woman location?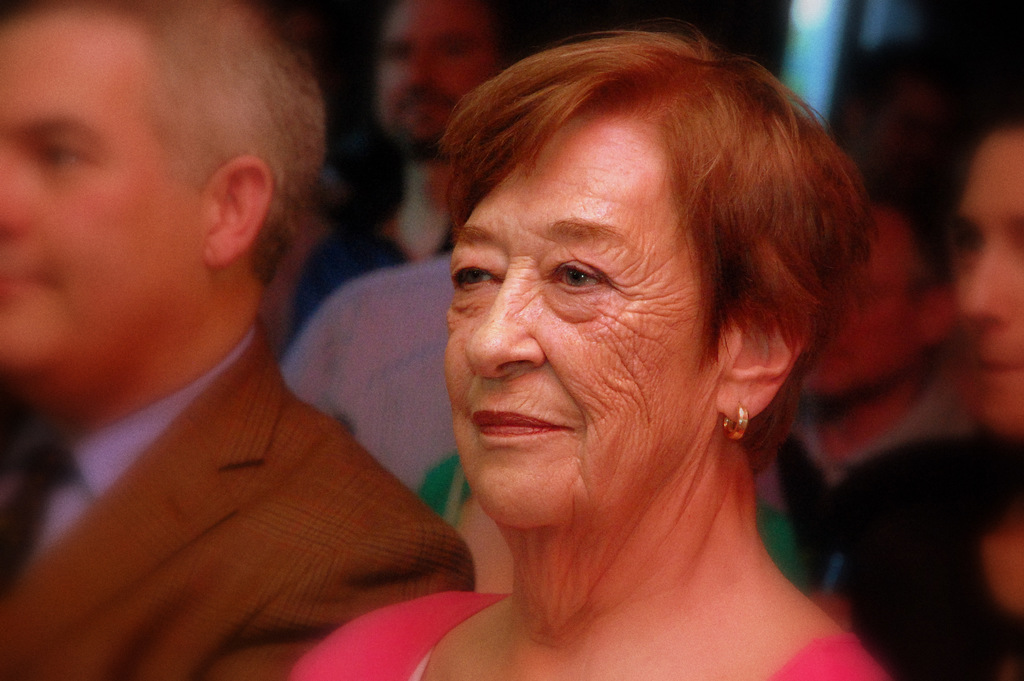
0/3/491/680
